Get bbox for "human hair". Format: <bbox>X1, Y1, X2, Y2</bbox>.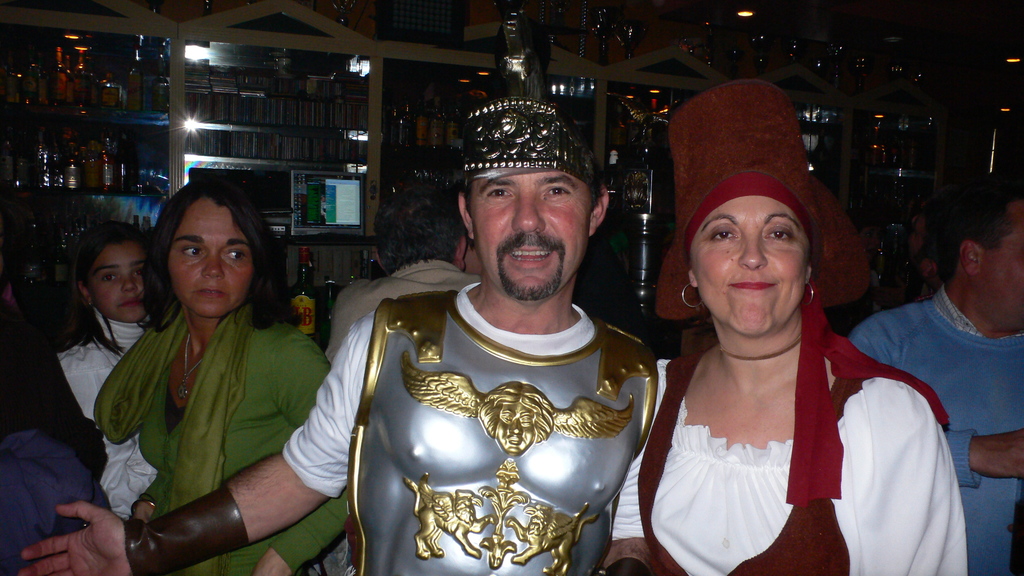
<bbox>932, 192, 1023, 280</bbox>.
